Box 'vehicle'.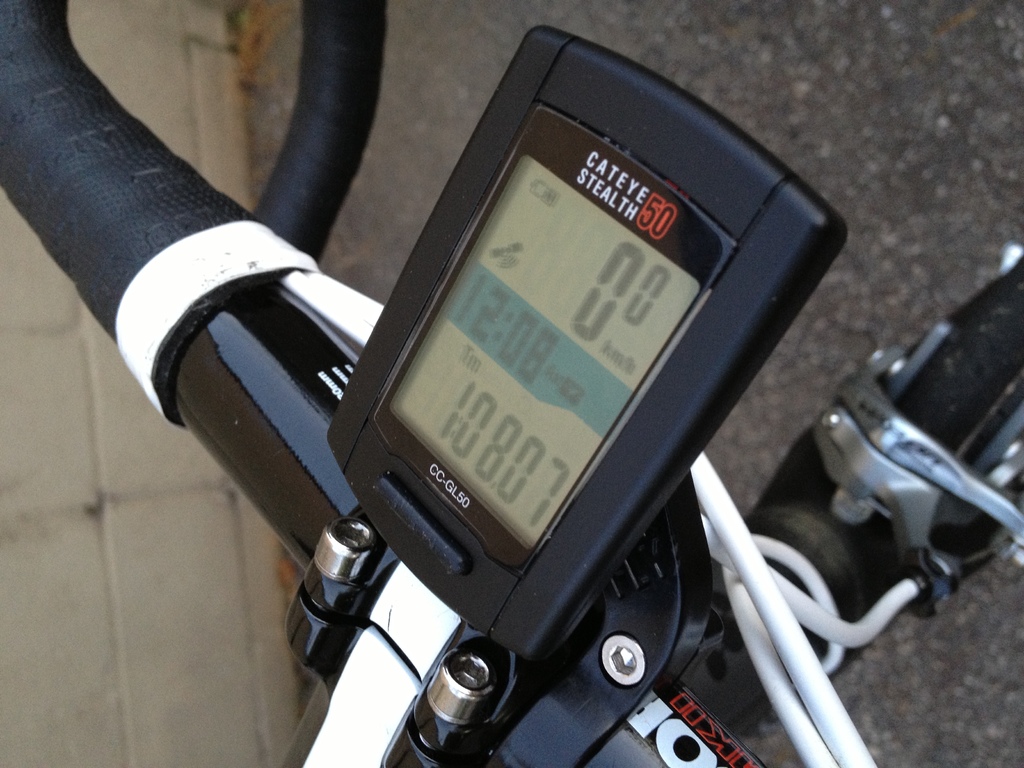
(left=0, top=0, right=1023, bottom=767).
